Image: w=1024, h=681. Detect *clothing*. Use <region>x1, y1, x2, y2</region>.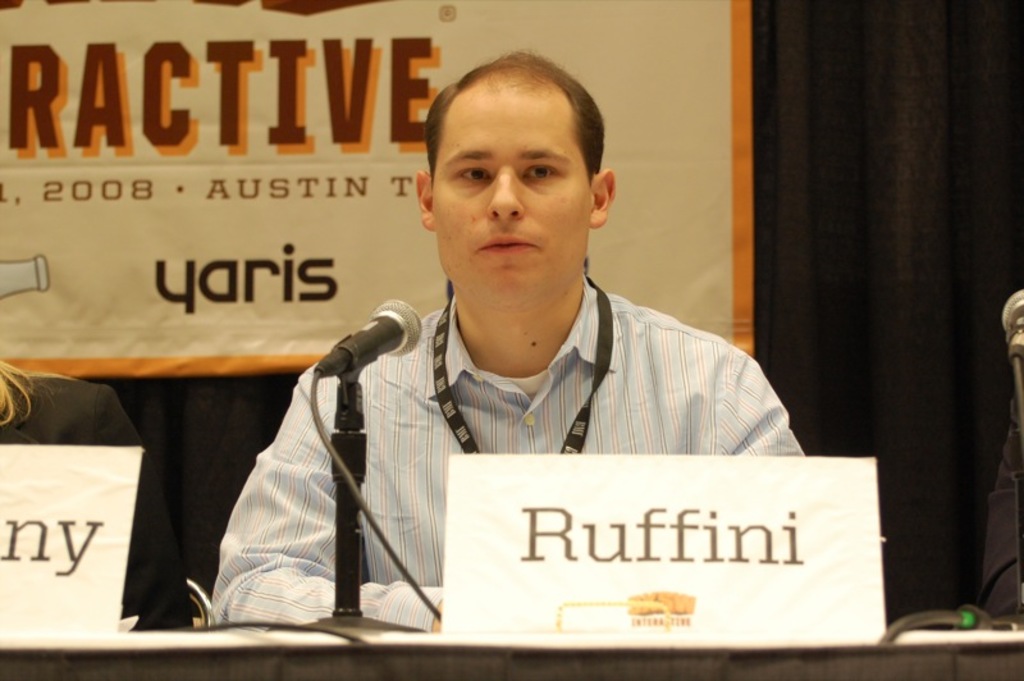
<region>973, 398, 1023, 623</region>.
